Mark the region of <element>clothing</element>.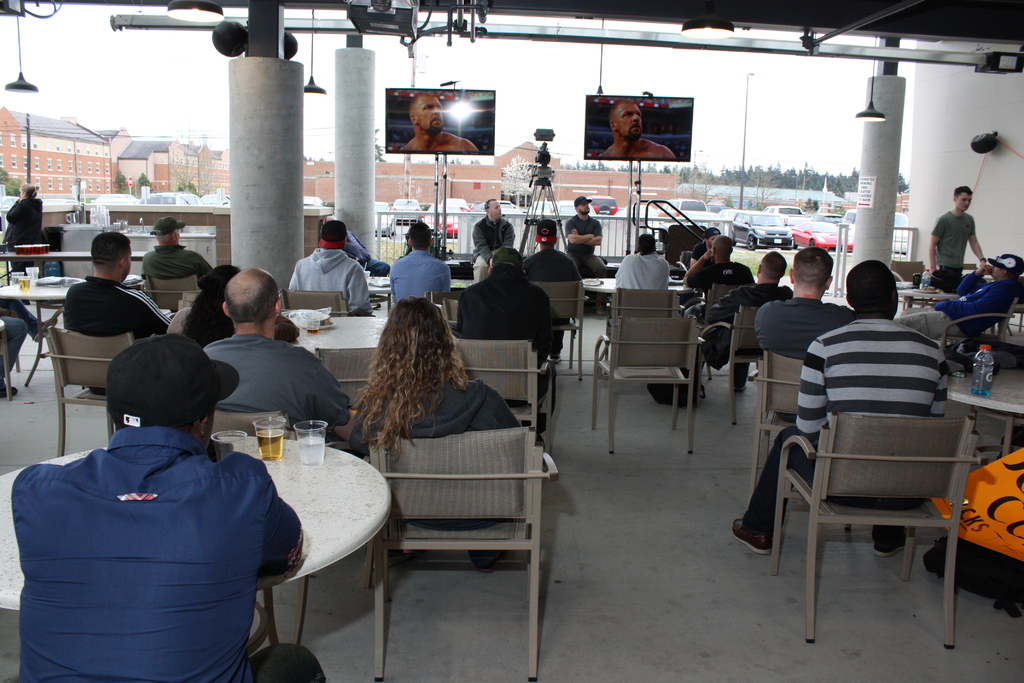
Region: Rect(145, 238, 209, 286).
